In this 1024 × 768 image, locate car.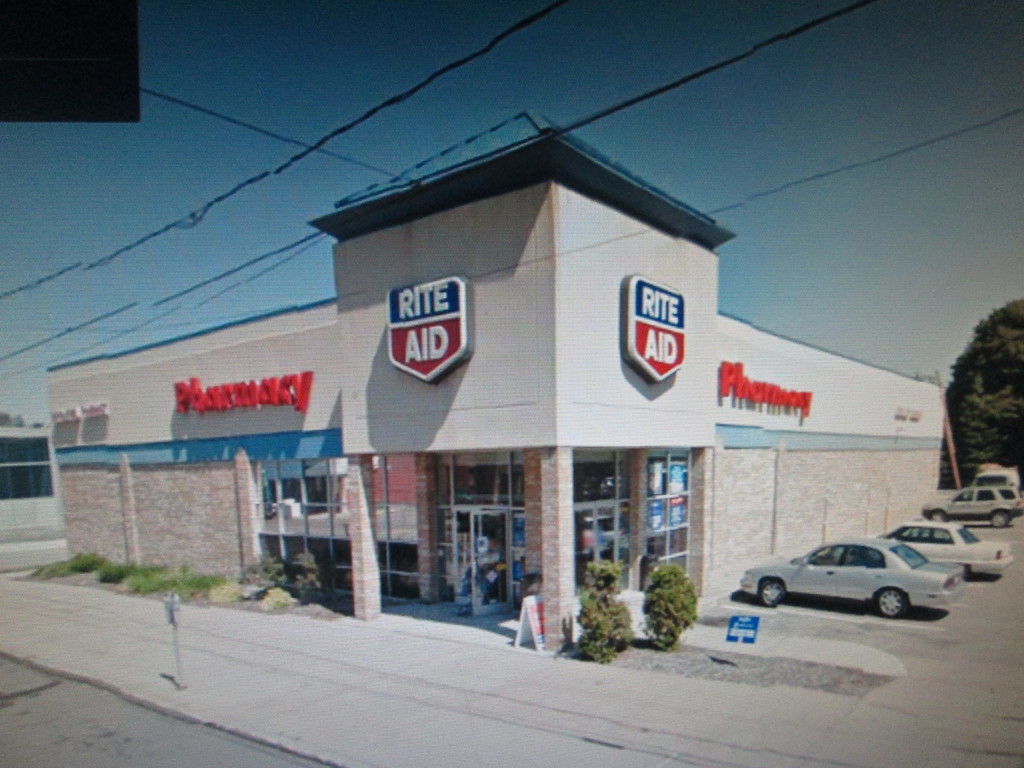
Bounding box: {"left": 921, "top": 482, "right": 1020, "bottom": 525}.
